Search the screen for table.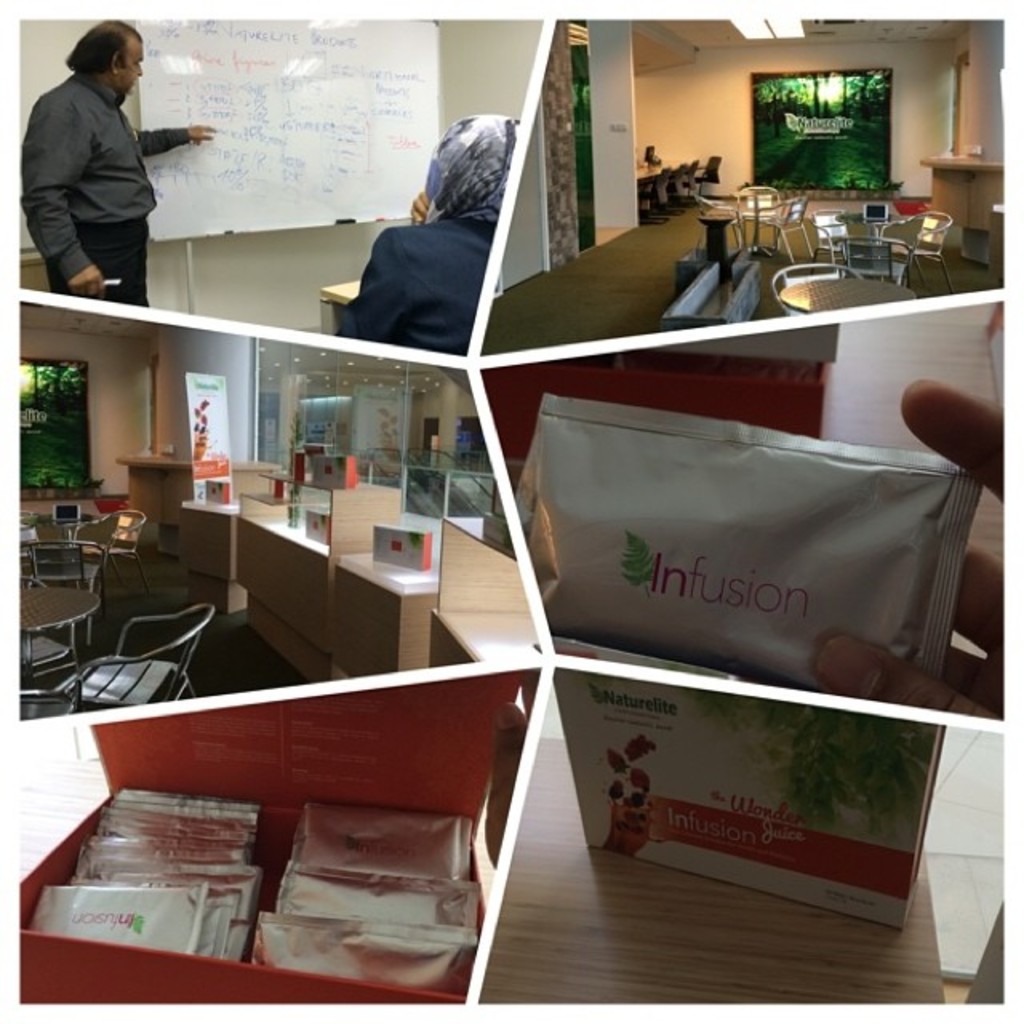
Found at 19, 582, 99, 674.
